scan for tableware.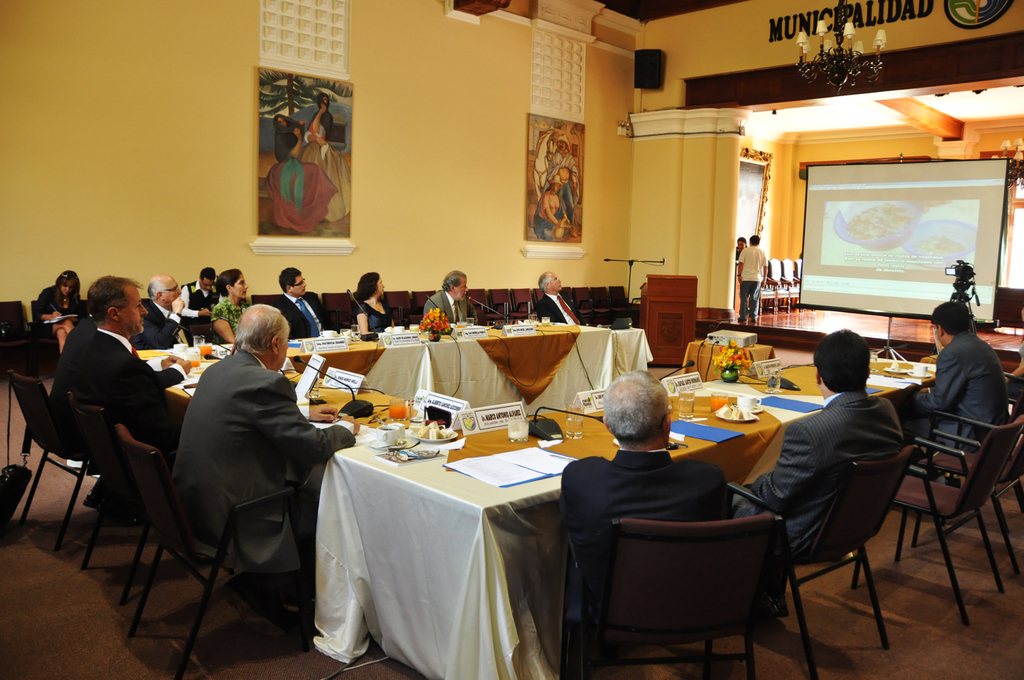
Scan result: box=[726, 406, 752, 421].
